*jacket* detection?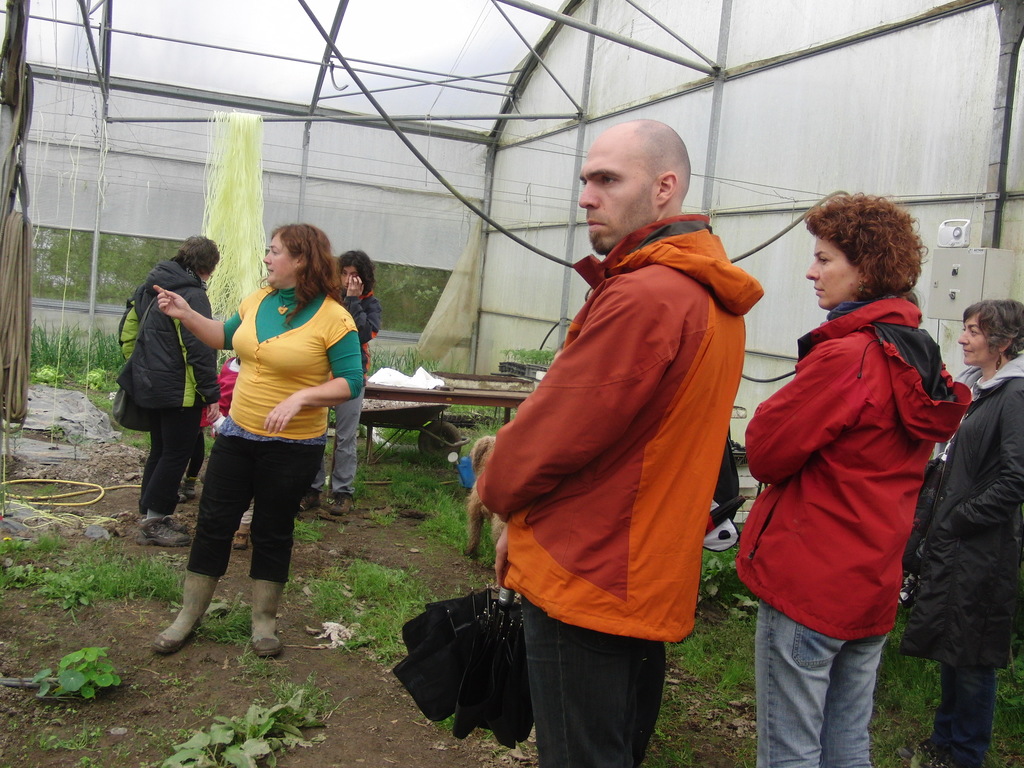
(463,167,784,686)
